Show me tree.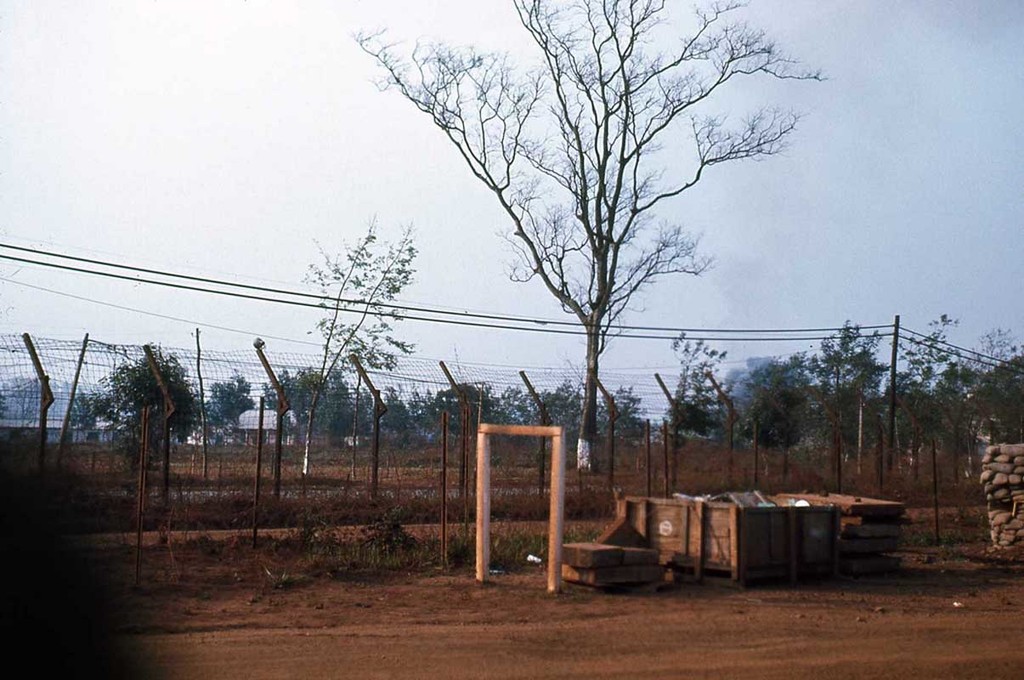
tree is here: BBox(586, 383, 649, 433).
